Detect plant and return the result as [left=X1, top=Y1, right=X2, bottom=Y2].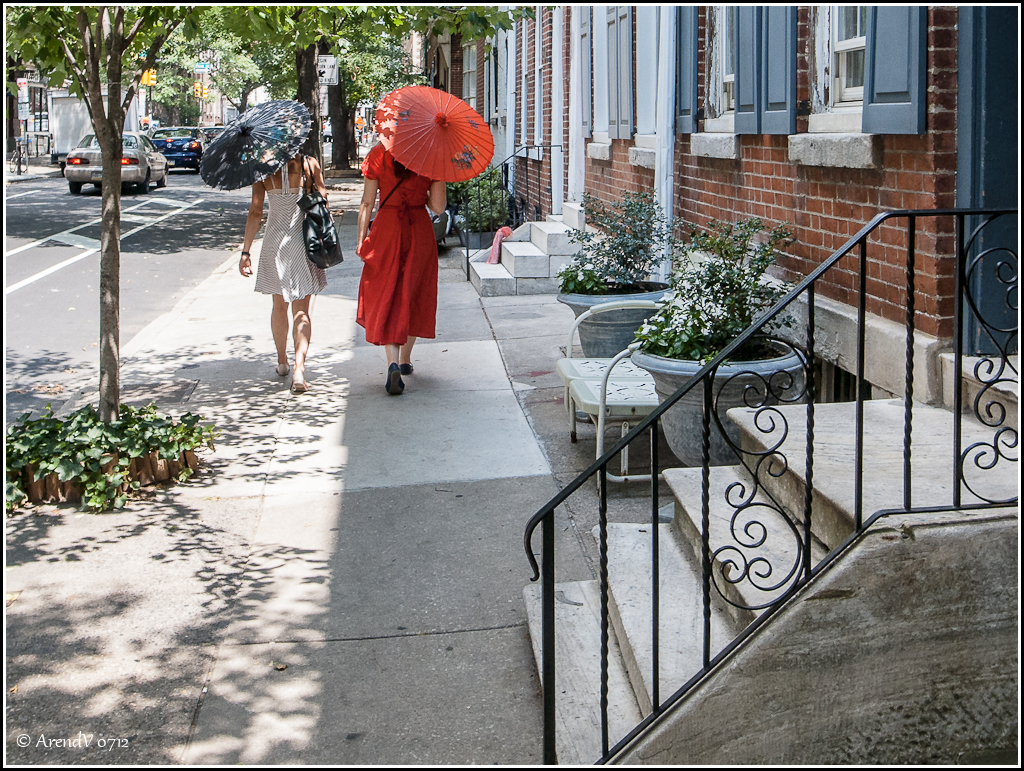
[left=552, top=184, right=684, bottom=287].
